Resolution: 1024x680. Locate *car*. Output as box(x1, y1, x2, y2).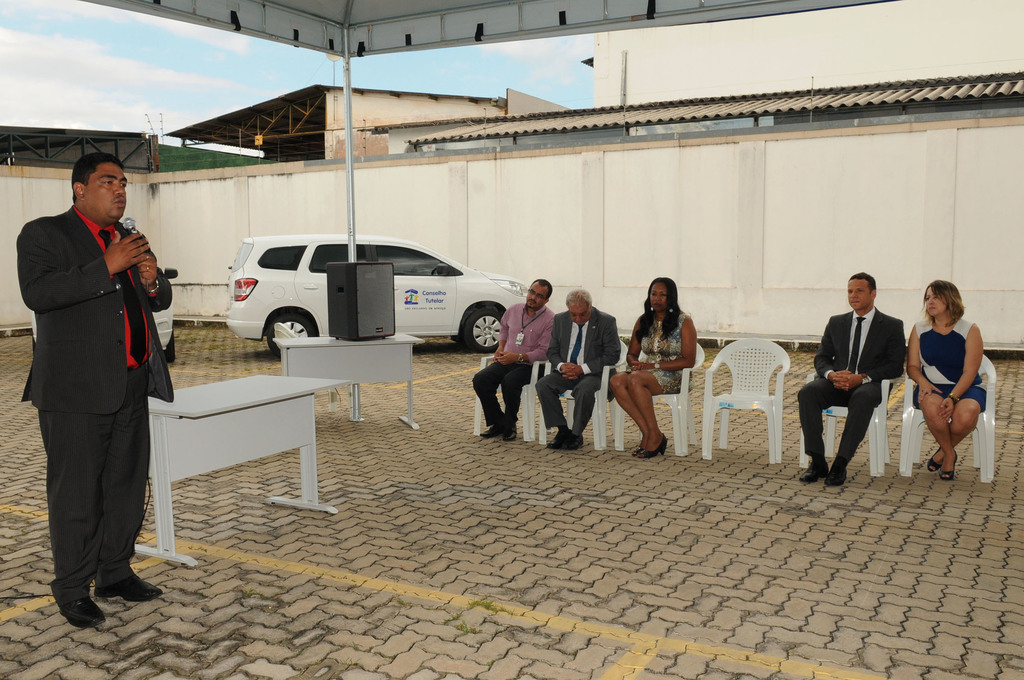
box(225, 233, 526, 355).
